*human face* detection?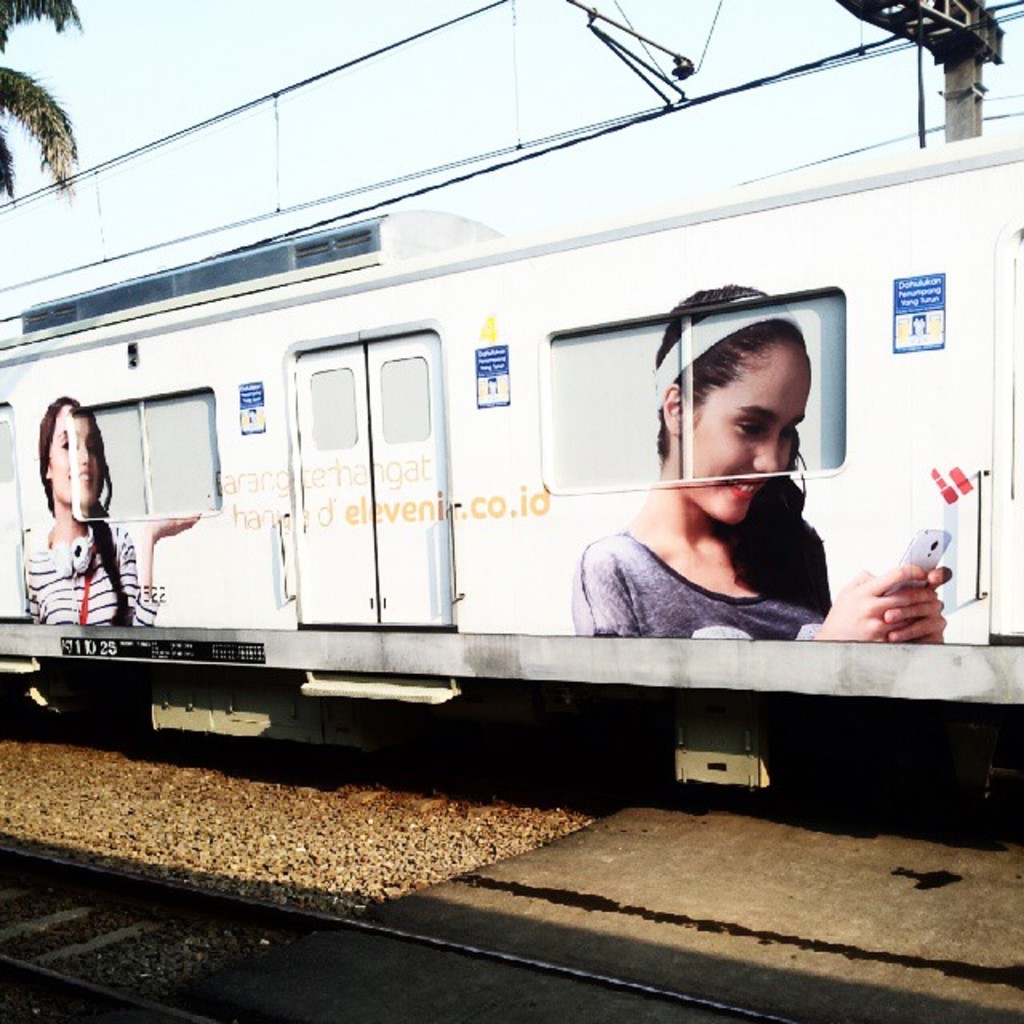
locate(46, 402, 96, 509)
